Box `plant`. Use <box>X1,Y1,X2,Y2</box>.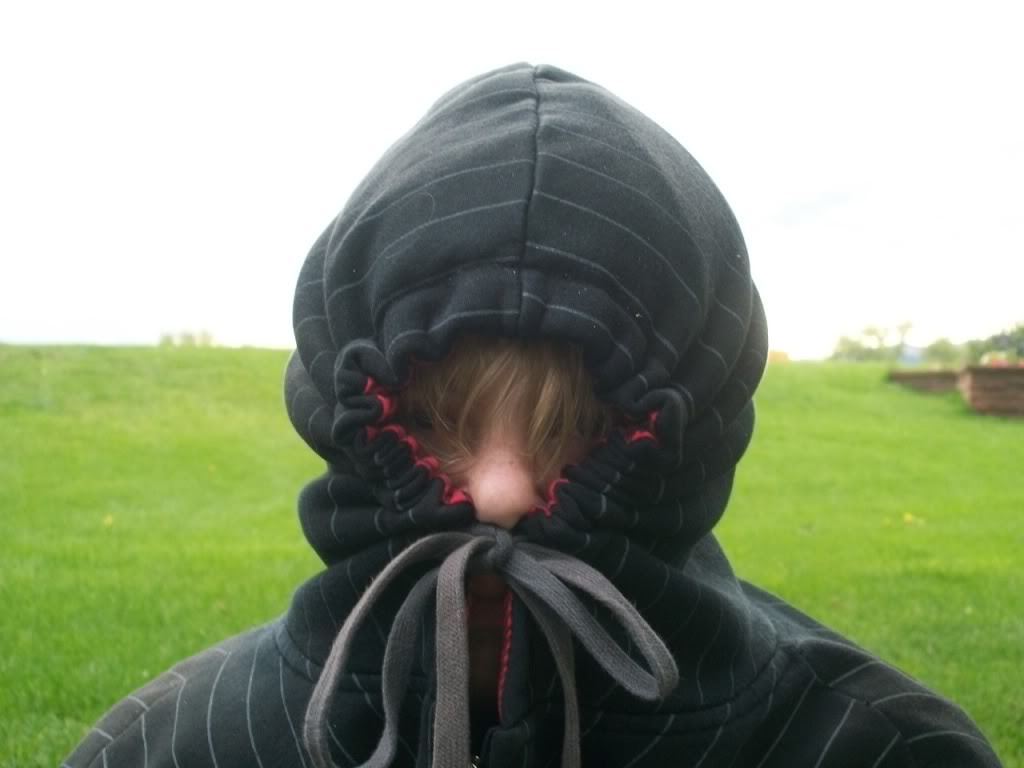
<box>857,327,891,350</box>.
